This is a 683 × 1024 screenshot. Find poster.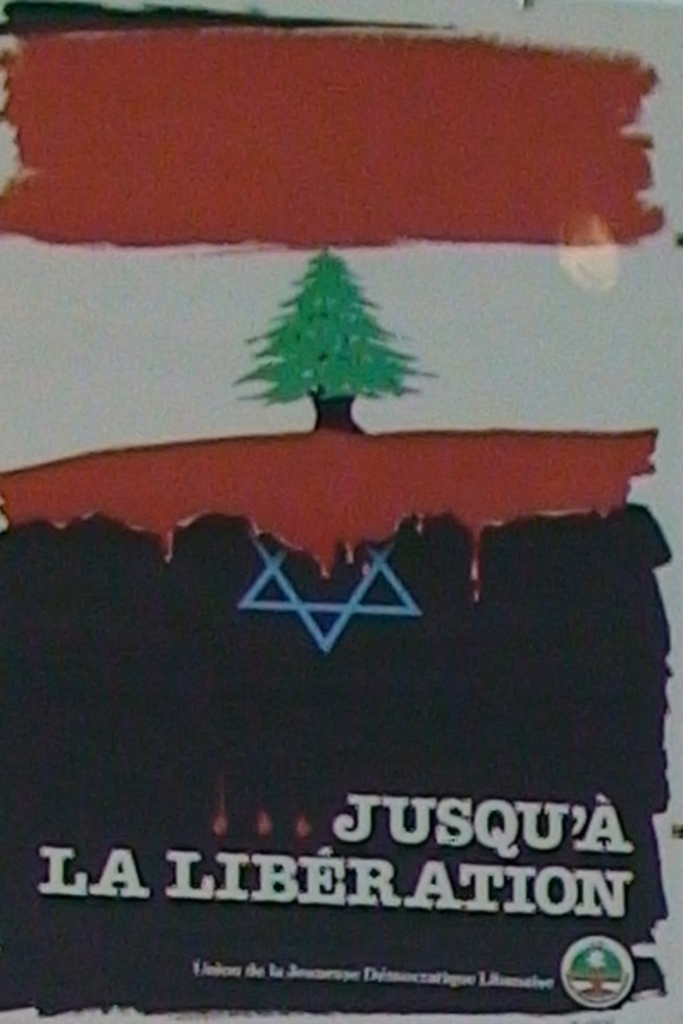
Bounding box: {"x1": 0, "y1": 0, "x2": 681, "y2": 1022}.
